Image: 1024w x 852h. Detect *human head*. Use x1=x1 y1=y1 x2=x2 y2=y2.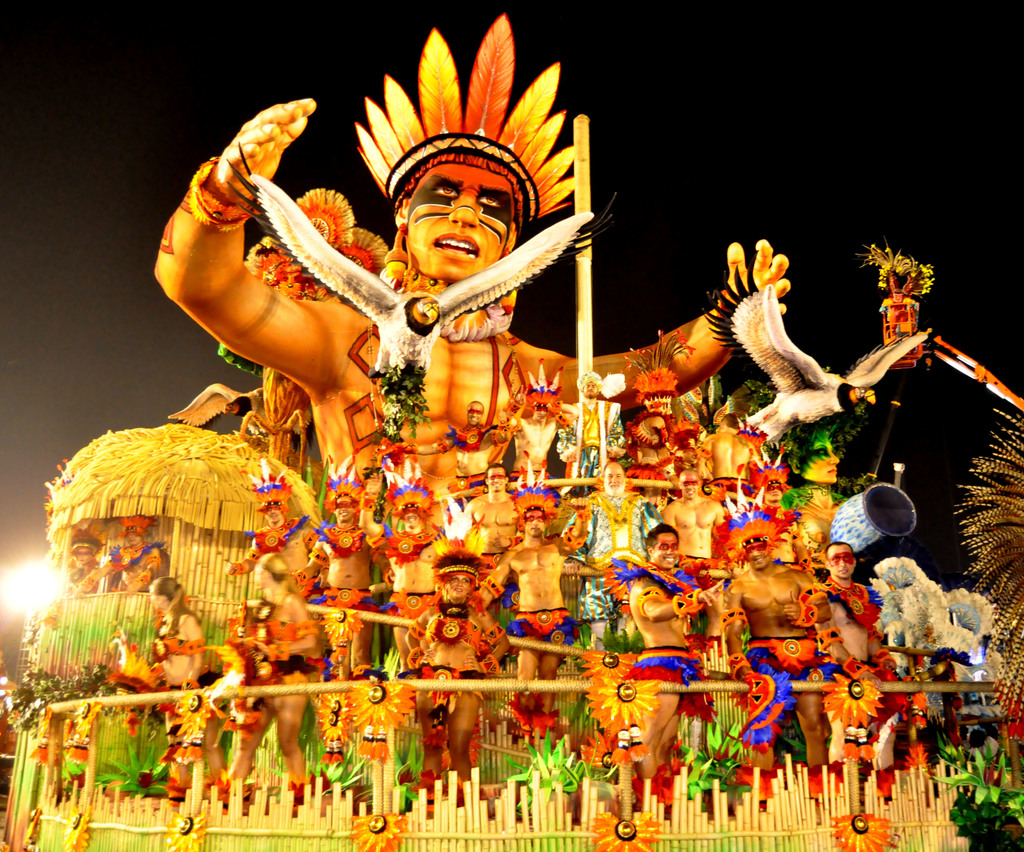
x1=825 y1=538 x2=858 y2=579.
